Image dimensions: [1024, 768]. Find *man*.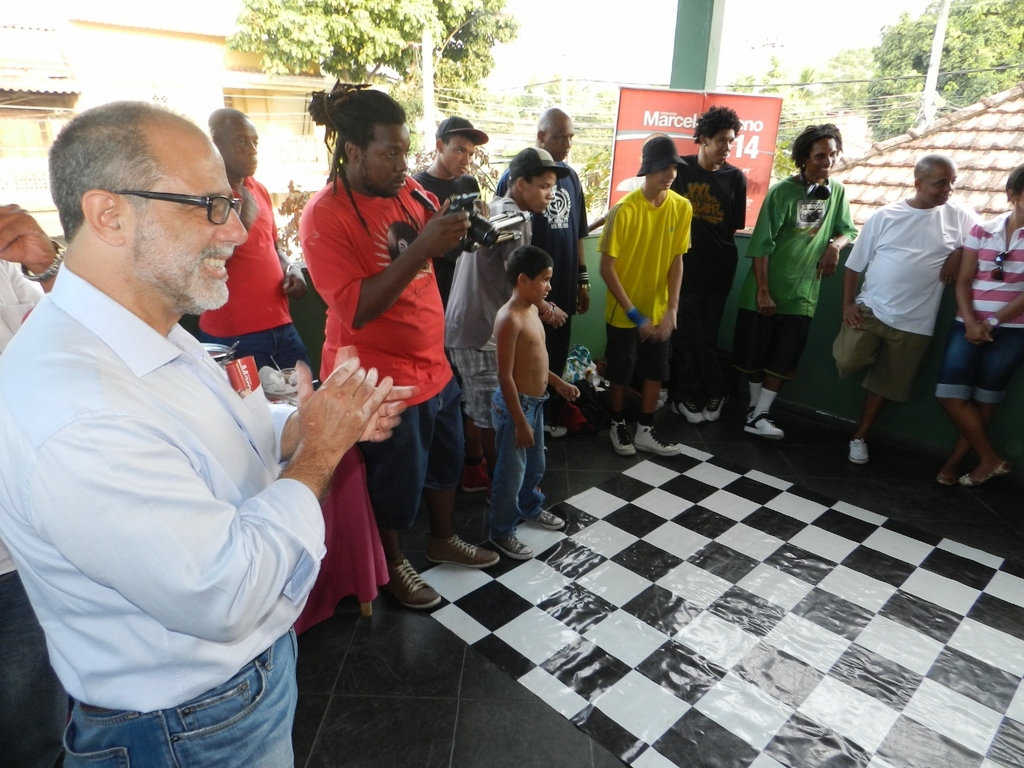
crop(830, 151, 979, 458).
